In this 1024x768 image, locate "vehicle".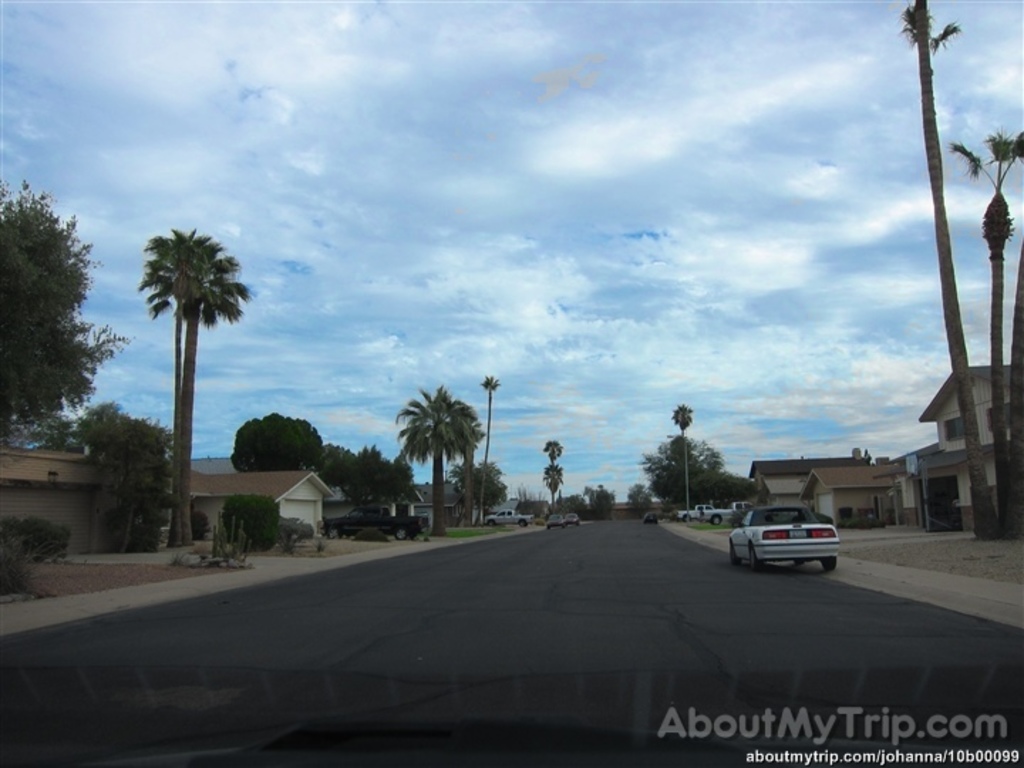
Bounding box: BBox(481, 506, 539, 529).
